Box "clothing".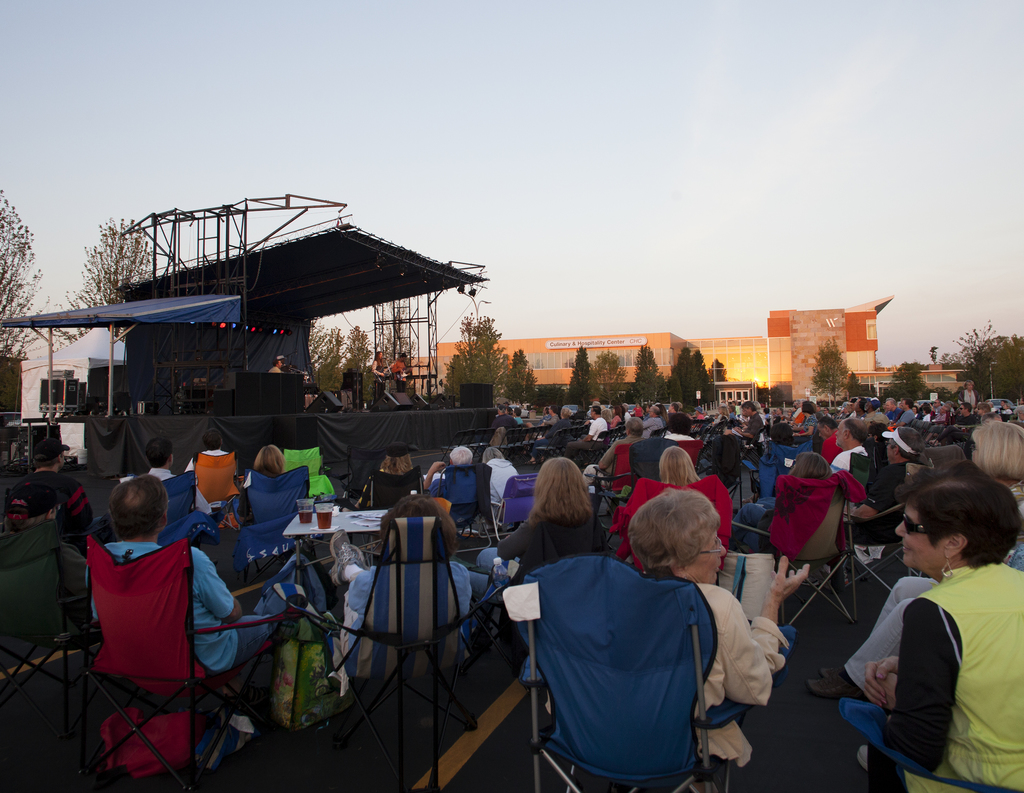
(371,358,386,402).
